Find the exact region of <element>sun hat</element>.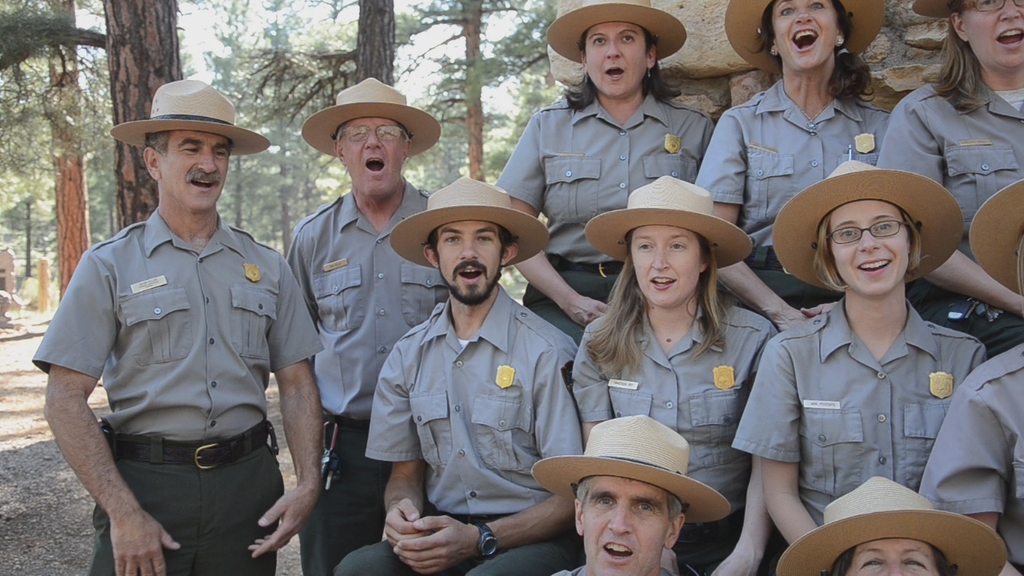
Exact region: <box>766,156,969,288</box>.
